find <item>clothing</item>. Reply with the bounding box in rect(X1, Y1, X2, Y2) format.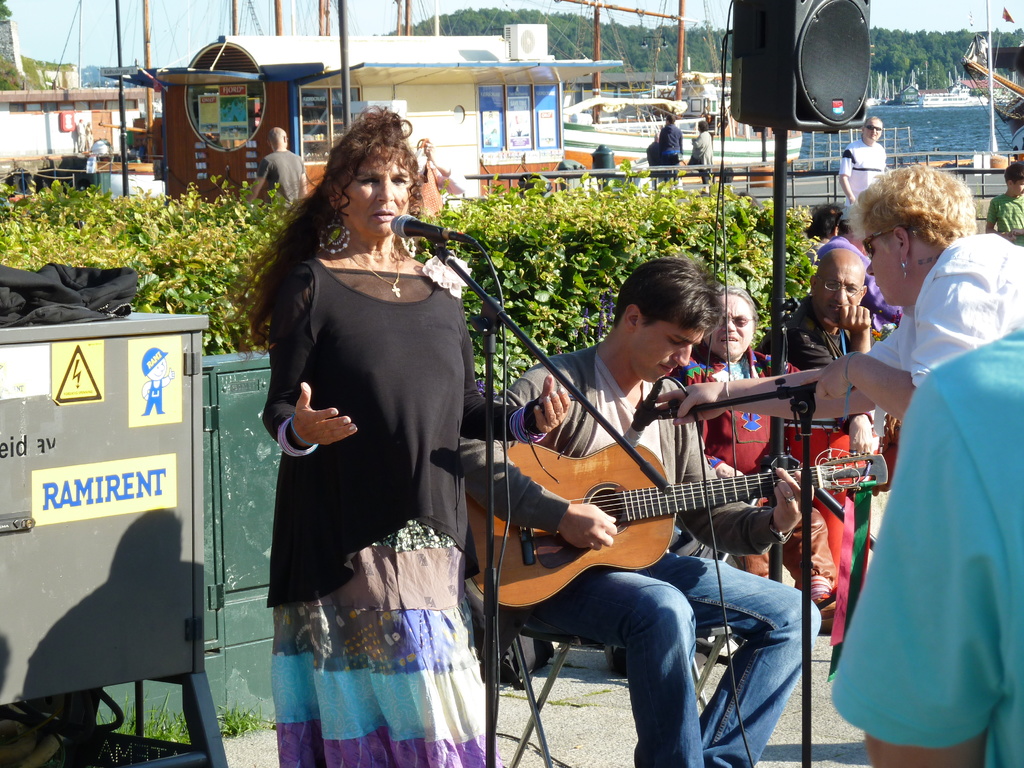
rect(856, 220, 1023, 388).
